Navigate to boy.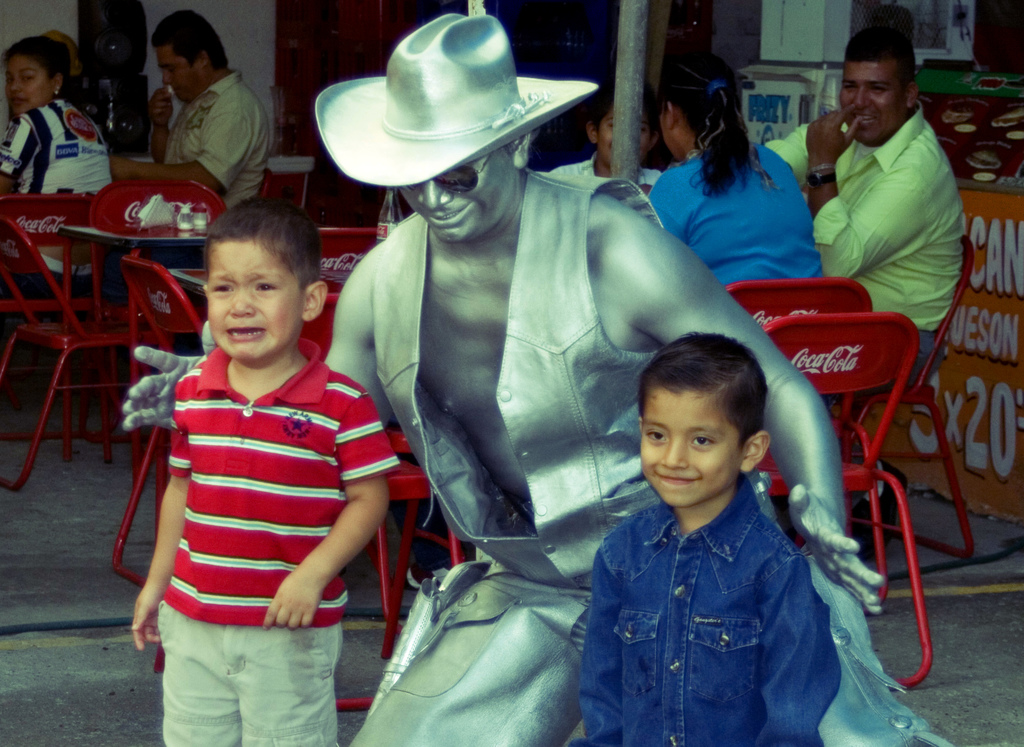
Navigation target: bbox=[118, 190, 399, 746].
